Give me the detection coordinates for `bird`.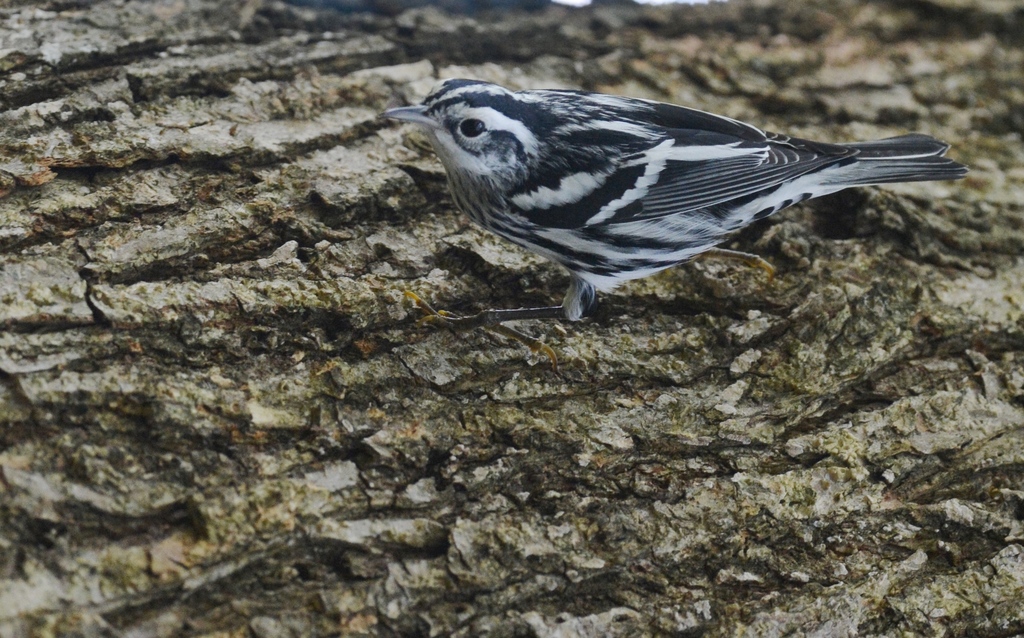
left=371, top=83, right=963, bottom=331.
